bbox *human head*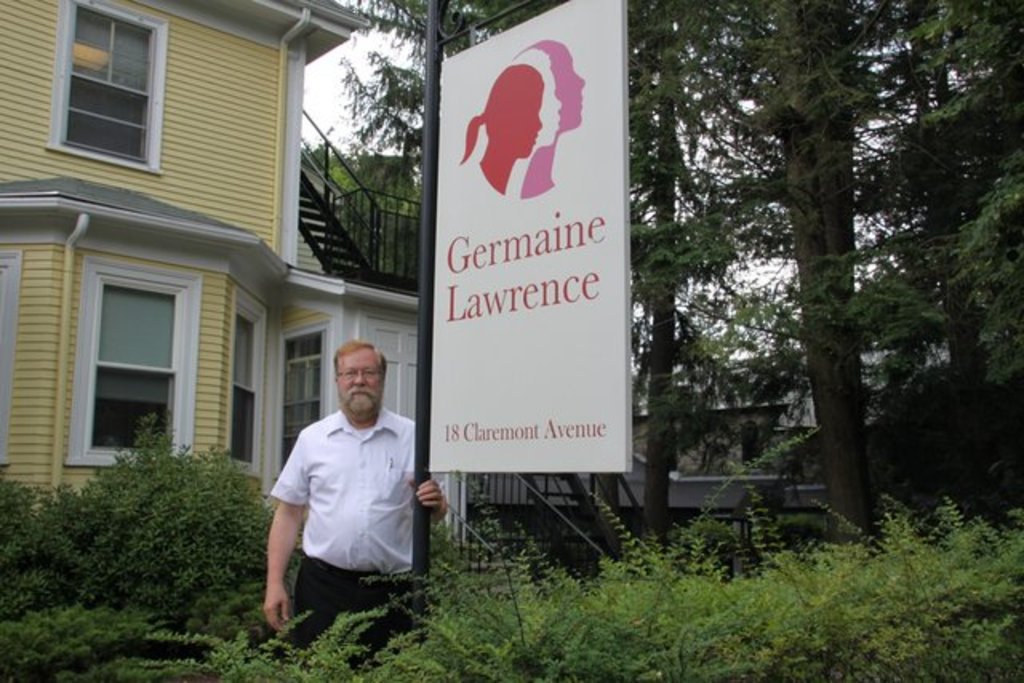
320 336 390 416
